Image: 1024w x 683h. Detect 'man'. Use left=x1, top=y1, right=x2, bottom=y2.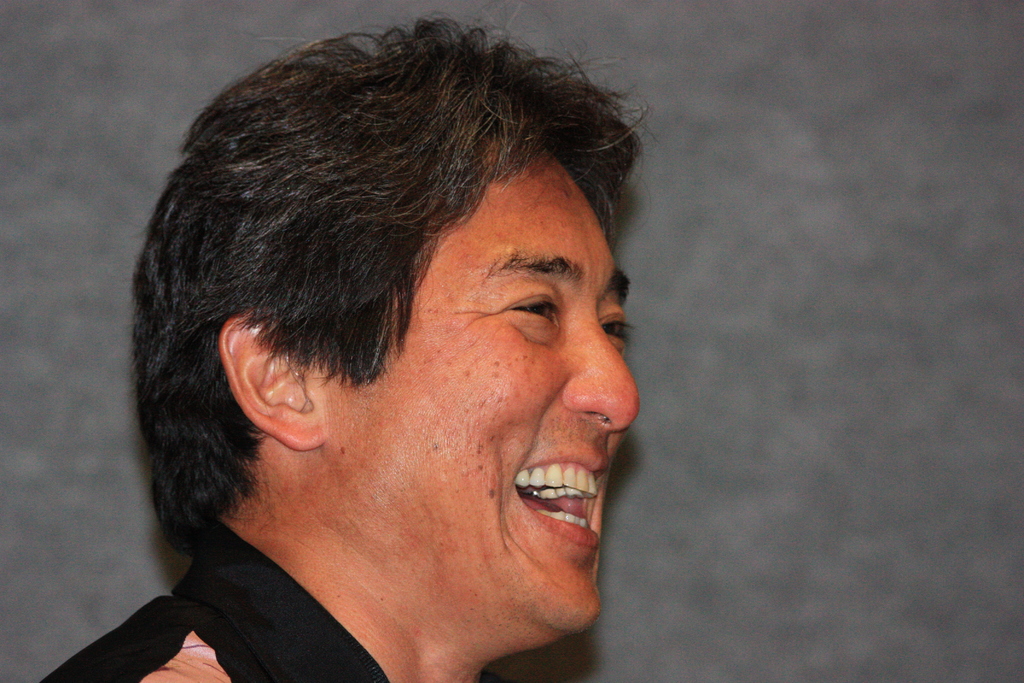
left=35, top=29, right=730, bottom=682.
